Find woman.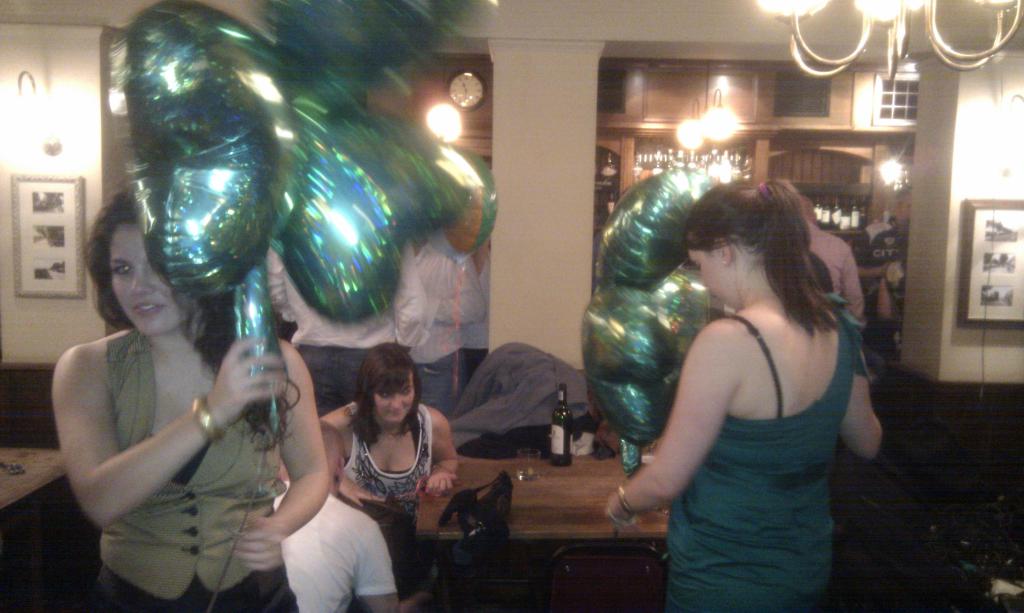
Rect(623, 163, 897, 600).
